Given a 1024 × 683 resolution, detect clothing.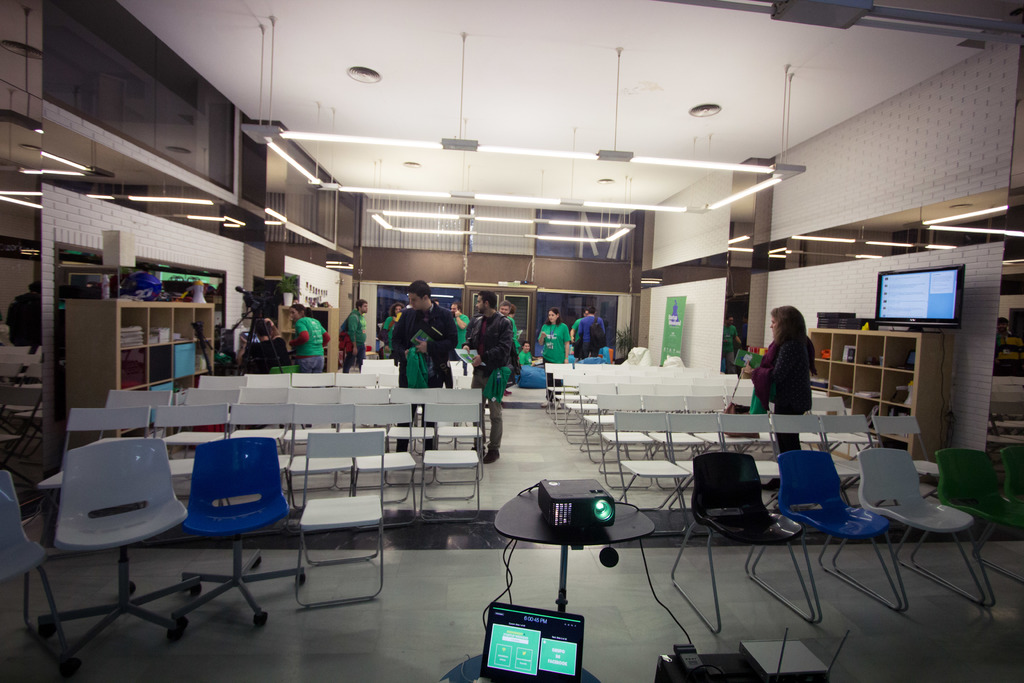
locate(573, 317, 583, 347).
